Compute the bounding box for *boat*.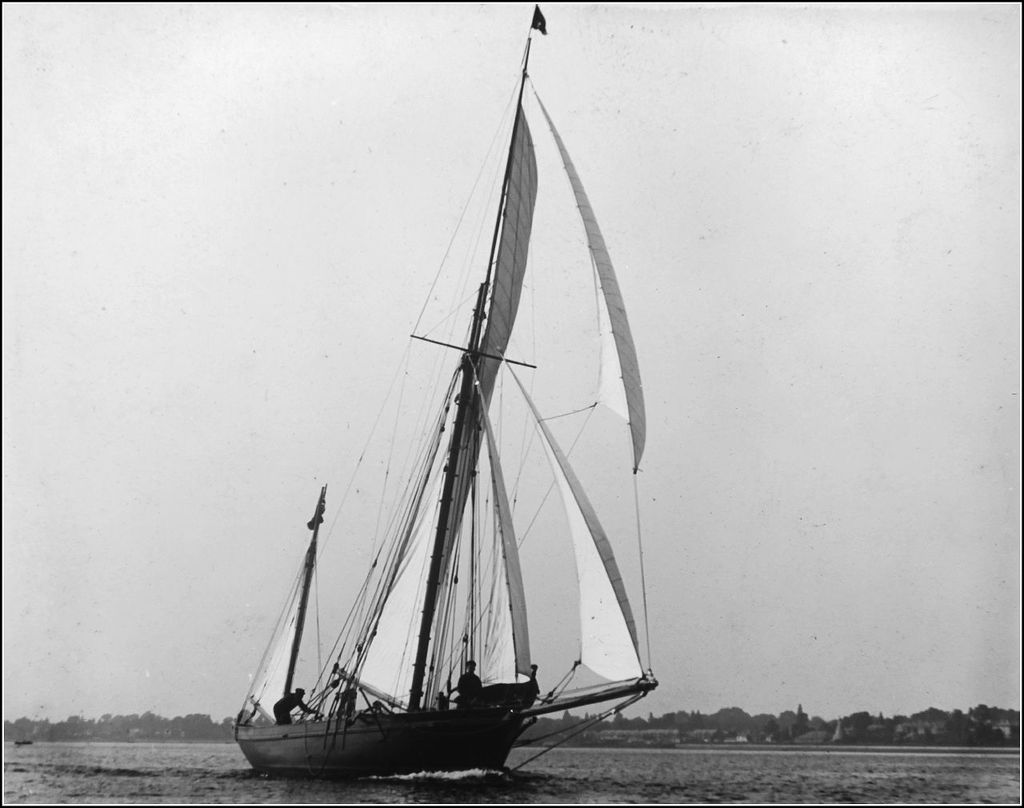
bbox=(214, 84, 676, 807).
